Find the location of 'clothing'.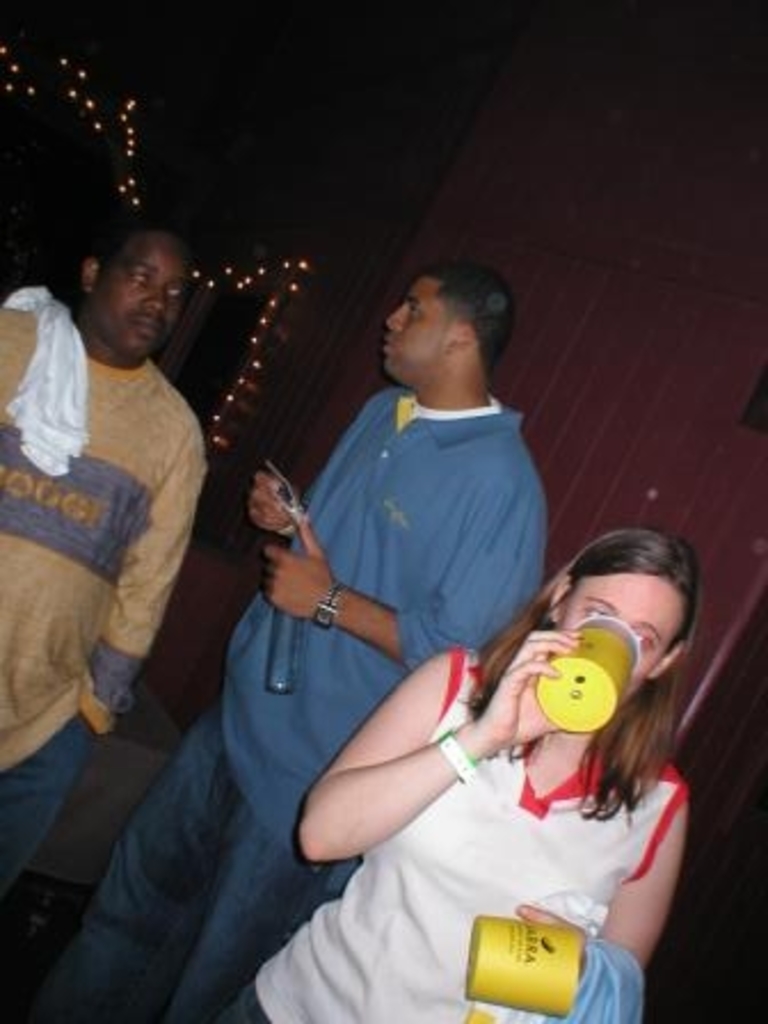
Location: bbox=[34, 375, 558, 1013].
